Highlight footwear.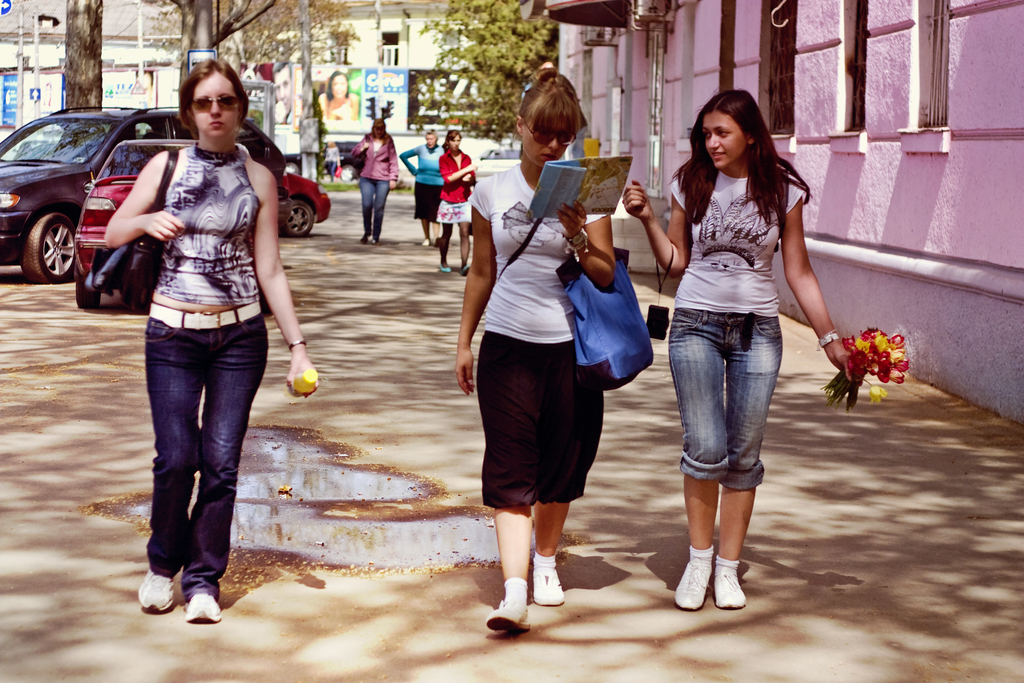
Highlighted region: Rect(435, 260, 452, 274).
